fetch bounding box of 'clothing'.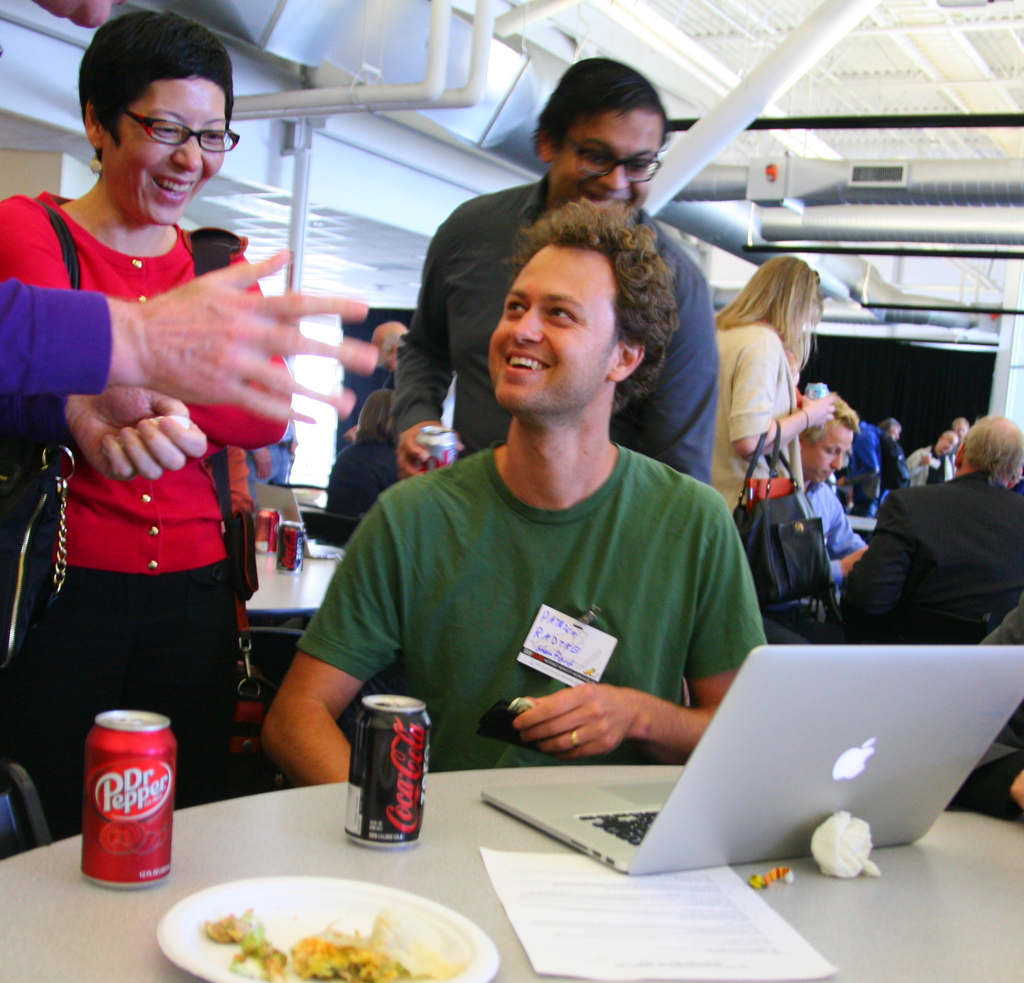
Bbox: l=0, t=190, r=296, b=800.
